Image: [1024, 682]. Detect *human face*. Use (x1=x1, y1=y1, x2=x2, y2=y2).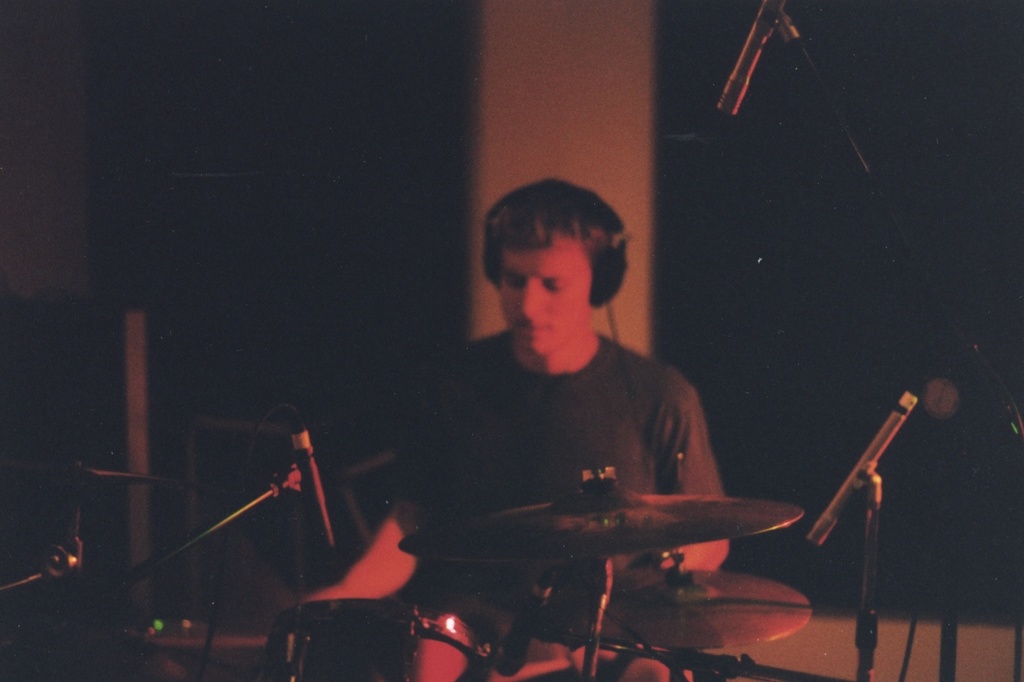
(x1=500, y1=234, x2=594, y2=356).
